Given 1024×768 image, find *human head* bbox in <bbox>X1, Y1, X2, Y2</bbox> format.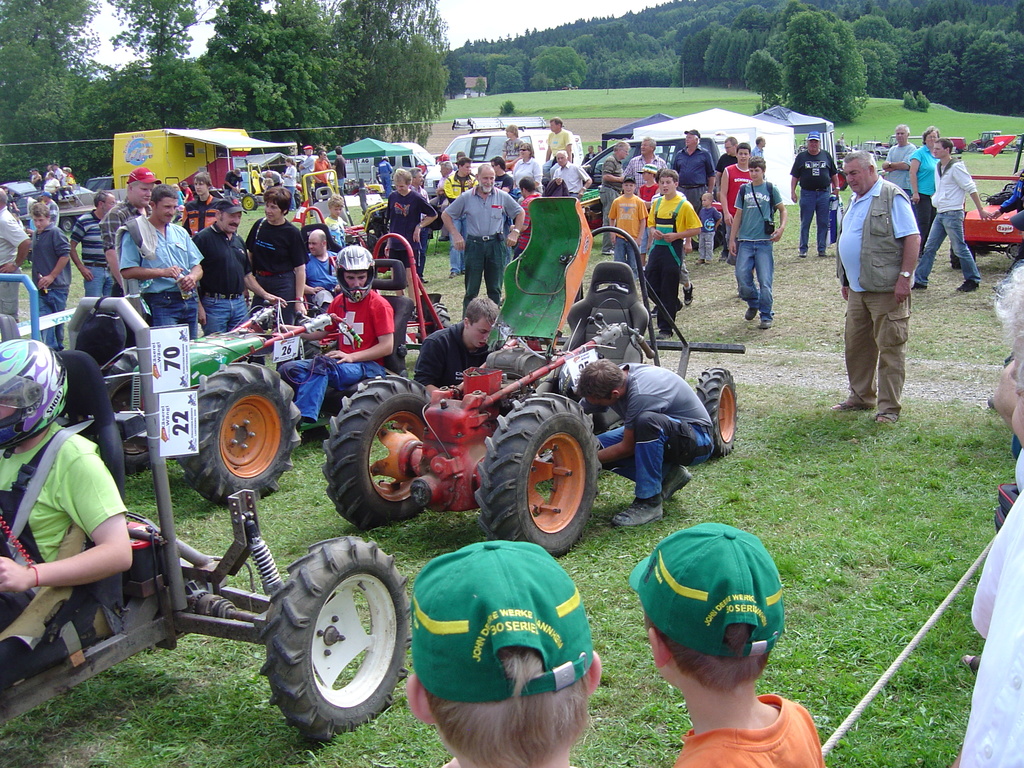
<bbox>191, 170, 214, 197</bbox>.
